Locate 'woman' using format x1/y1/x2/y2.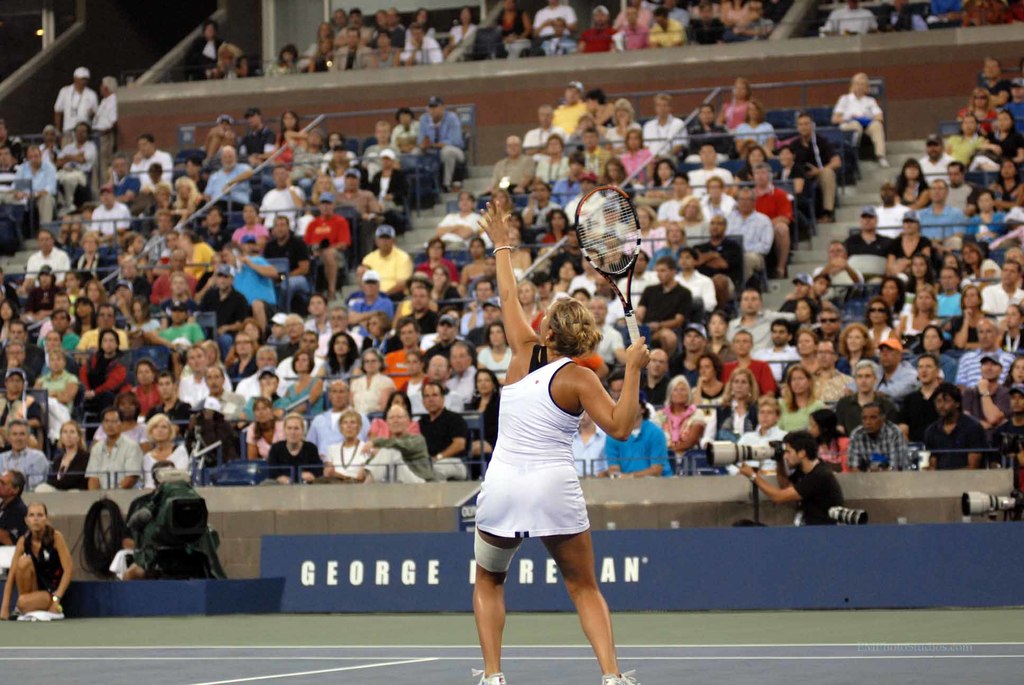
1006/247/1023/289.
